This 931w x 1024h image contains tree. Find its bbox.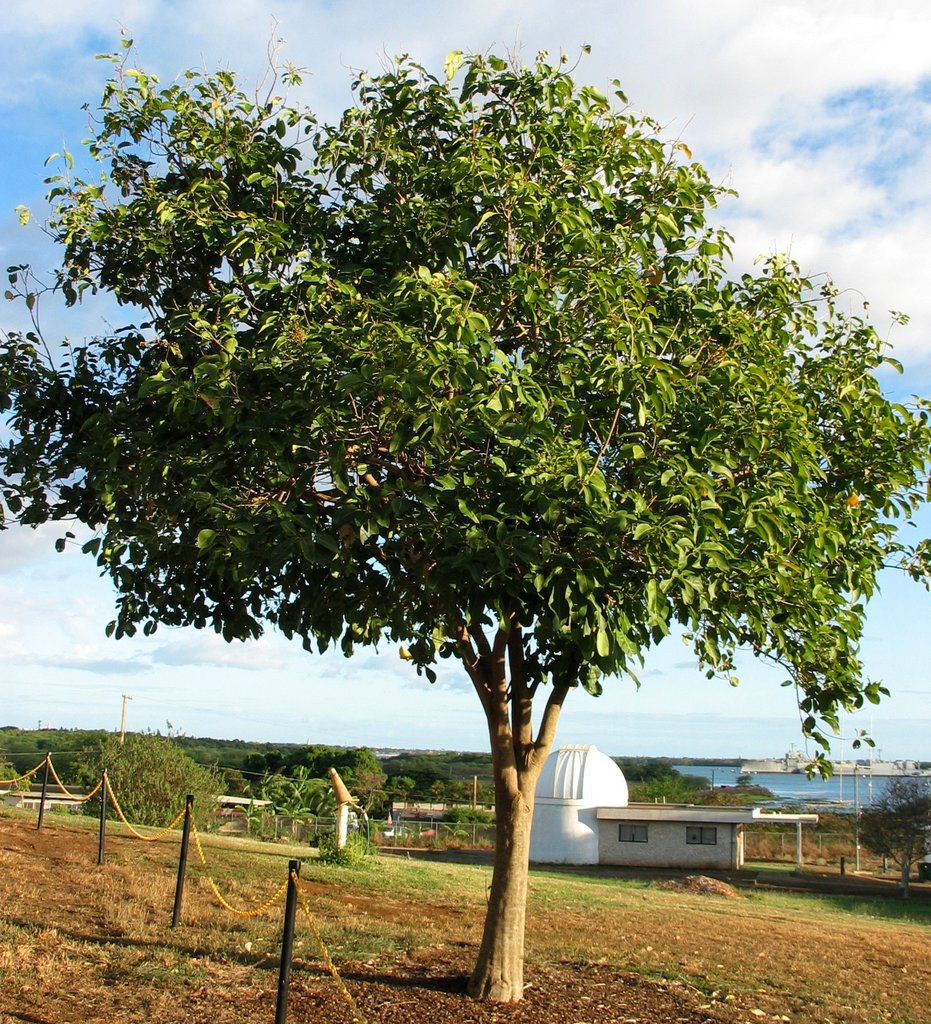
crop(0, 672, 881, 908).
